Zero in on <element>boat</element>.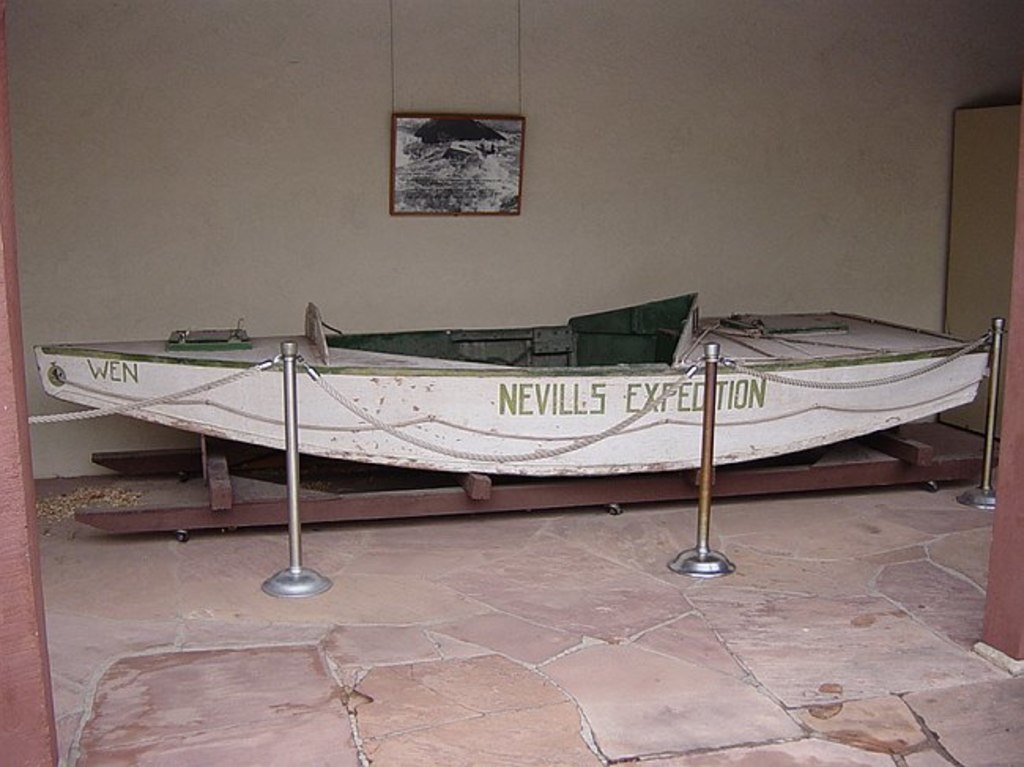
Zeroed in: {"left": 66, "top": 282, "right": 992, "bottom": 553}.
